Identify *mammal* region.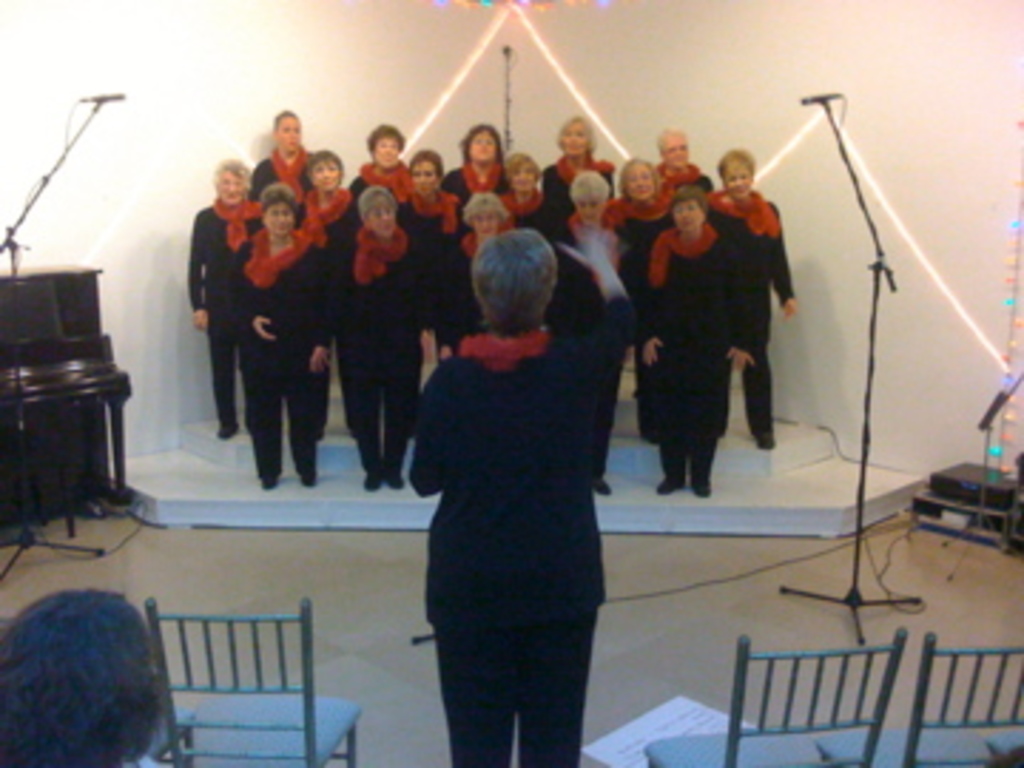
Region: bbox(407, 148, 475, 253).
